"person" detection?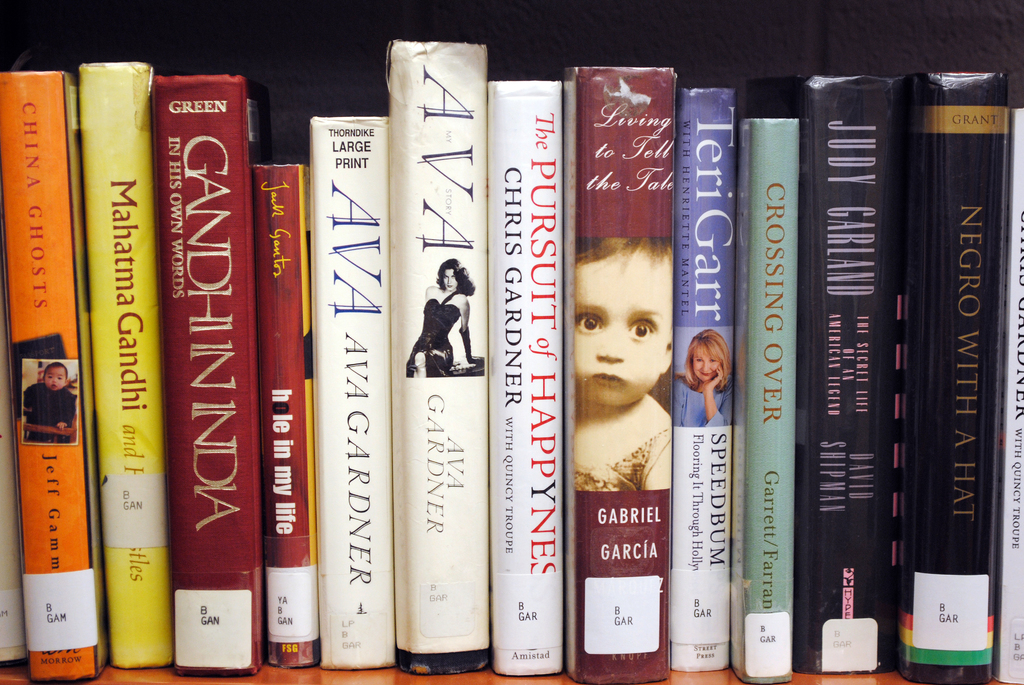
{"left": 24, "top": 363, "right": 83, "bottom": 443}
